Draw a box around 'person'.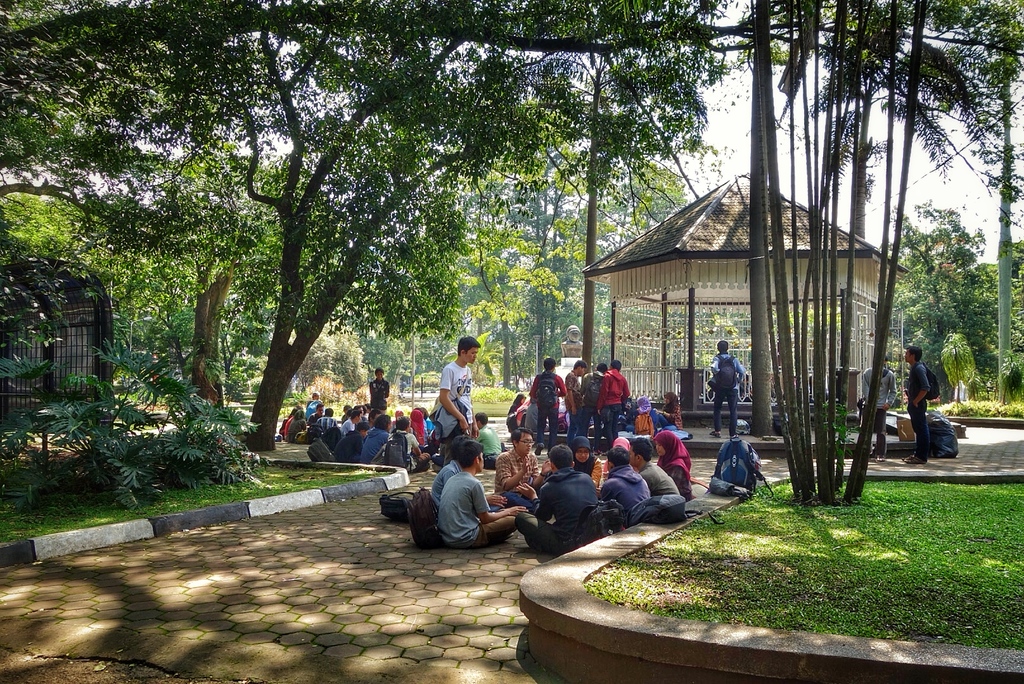
[442, 440, 519, 548].
